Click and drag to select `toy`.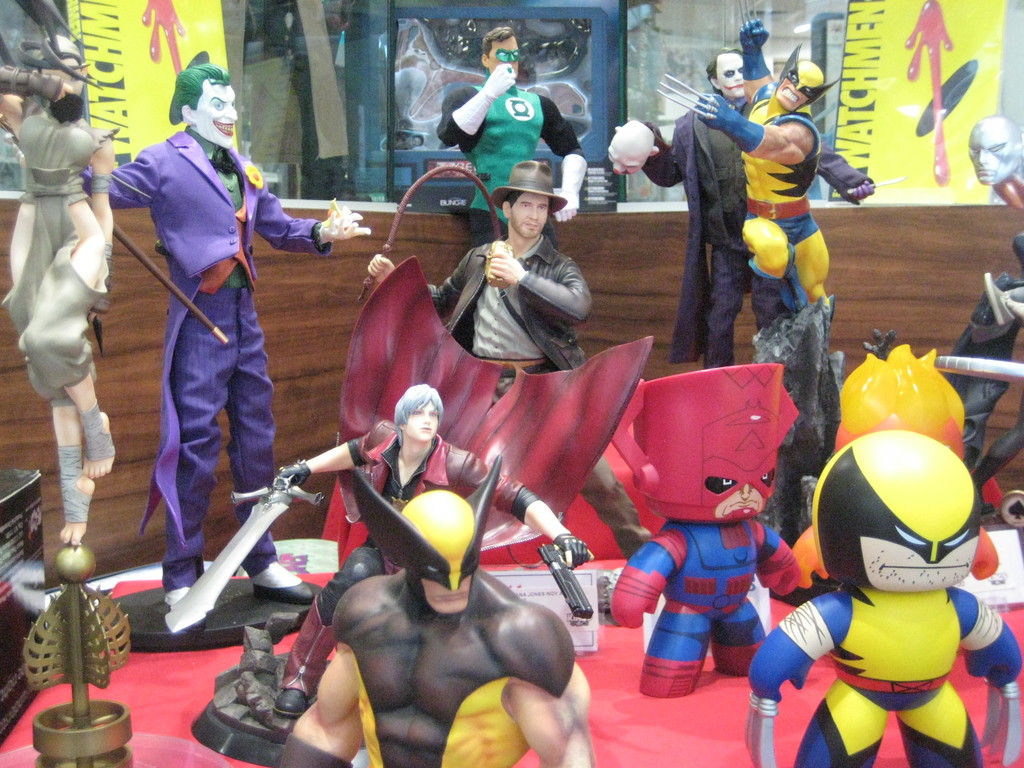
Selection: x1=366, y1=159, x2=639, y2=568.
